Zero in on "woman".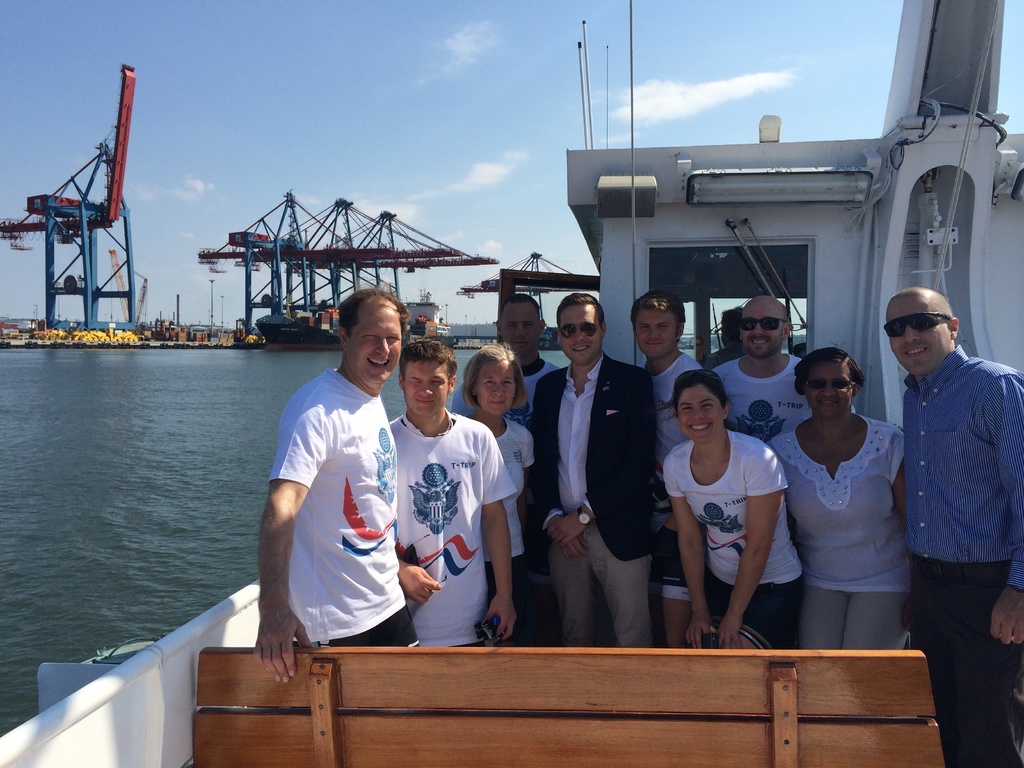
Zeroed in: bbox=[675, 371, 813, 658].
